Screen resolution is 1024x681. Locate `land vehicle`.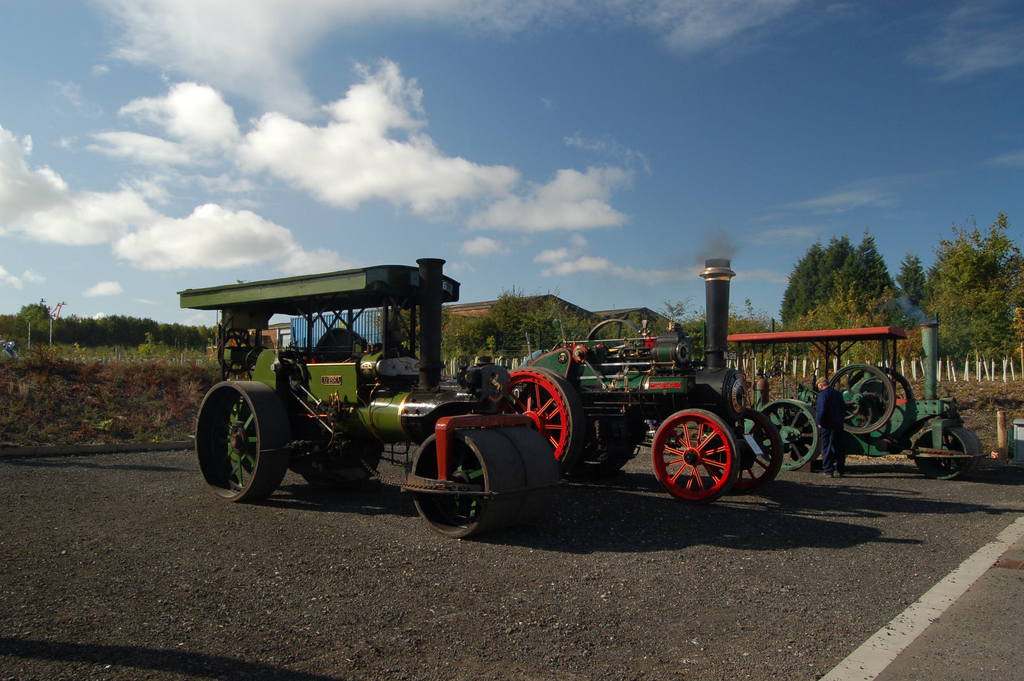
755 319 991 487.
